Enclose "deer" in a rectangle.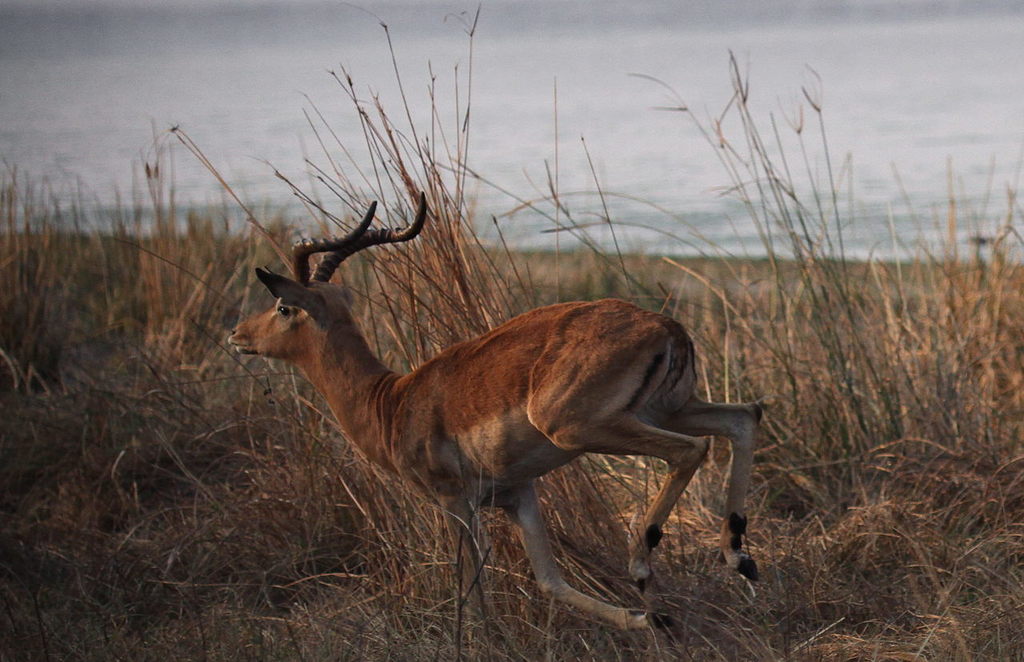
230, 190, 758, 623.
